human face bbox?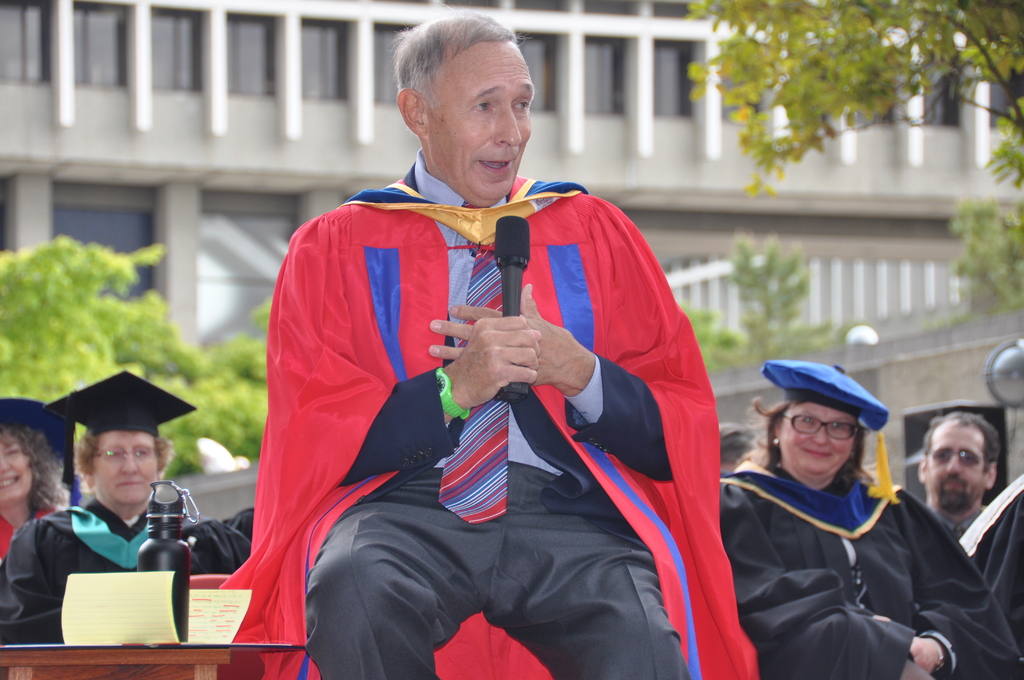
Rect(0, 433, 29, 501)
